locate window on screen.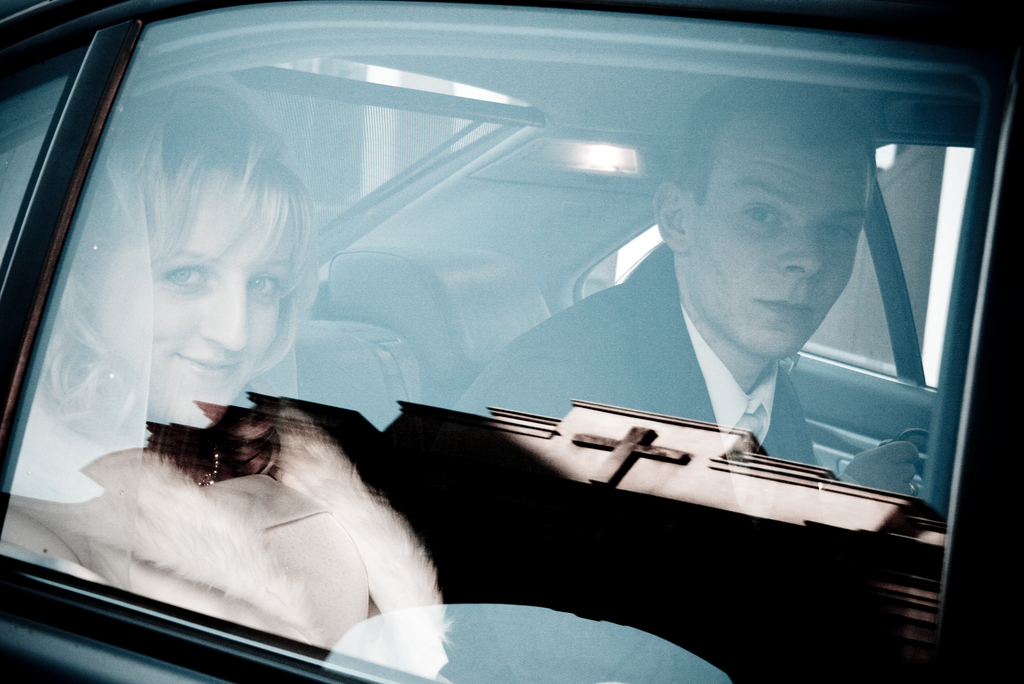
On screen at box(0, 0, 1023, 643).
